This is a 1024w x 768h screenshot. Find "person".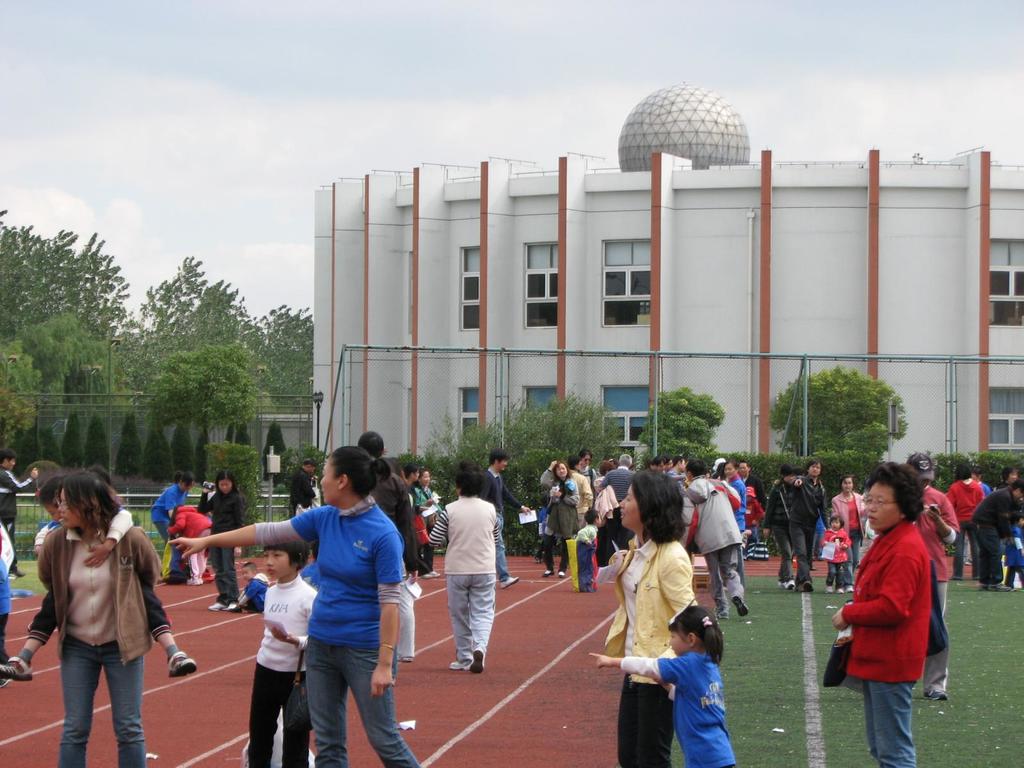
Bounding box: bbox(230, 563, 273, 617).
